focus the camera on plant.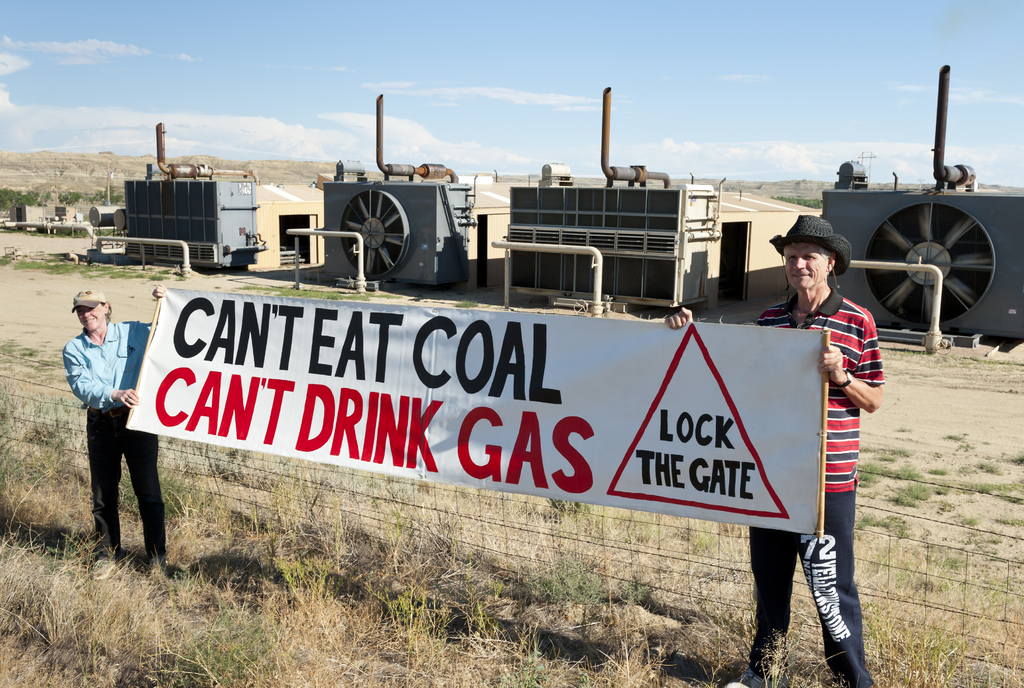
Focus region: box(93, 229, 115, 234).
